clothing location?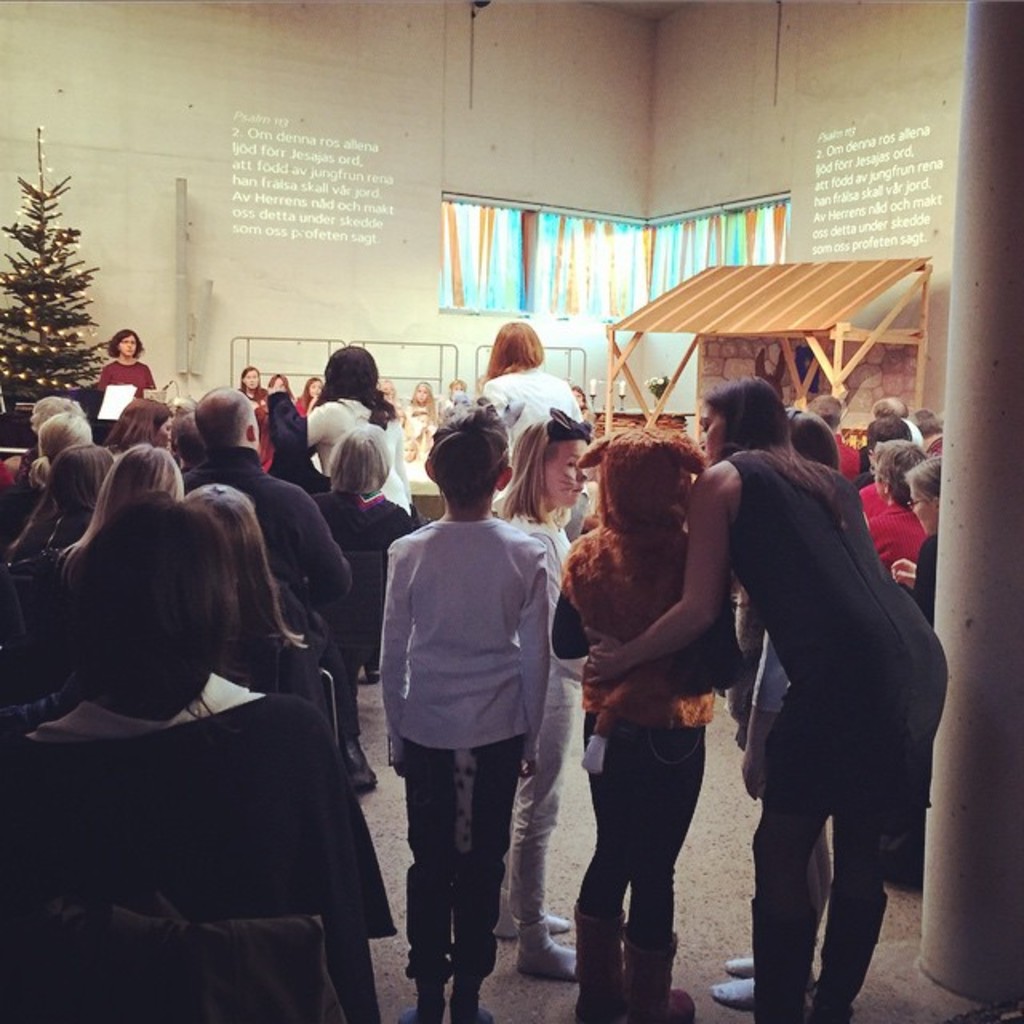
detection(357, 475, 558, 1016)
